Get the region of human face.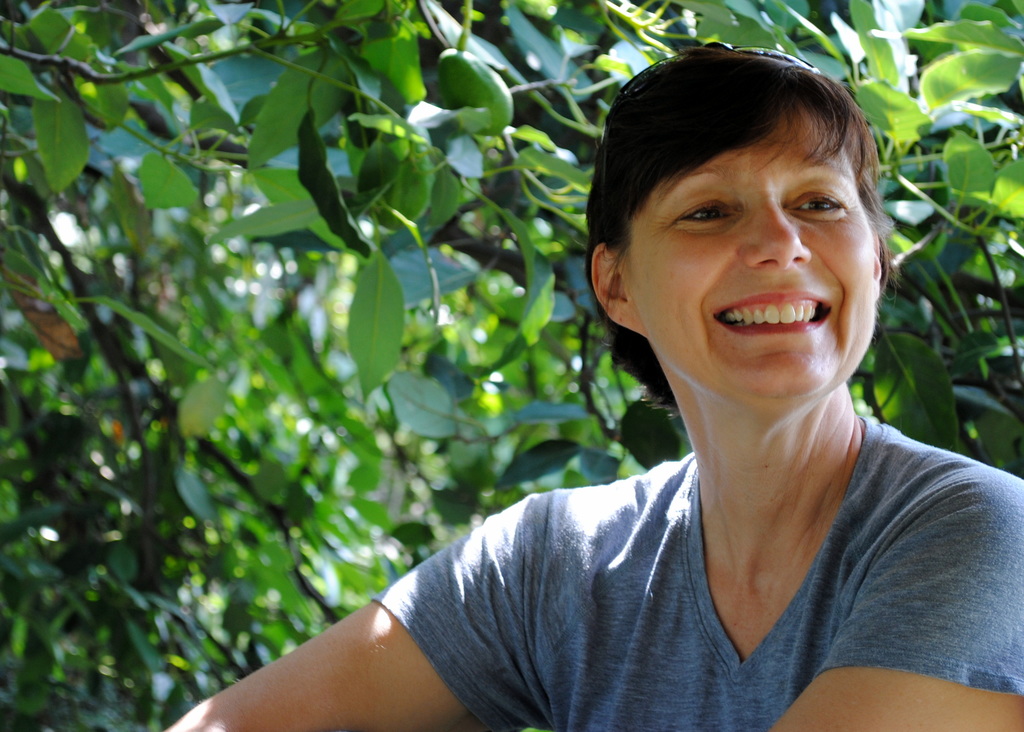
[620,123,895,394].
